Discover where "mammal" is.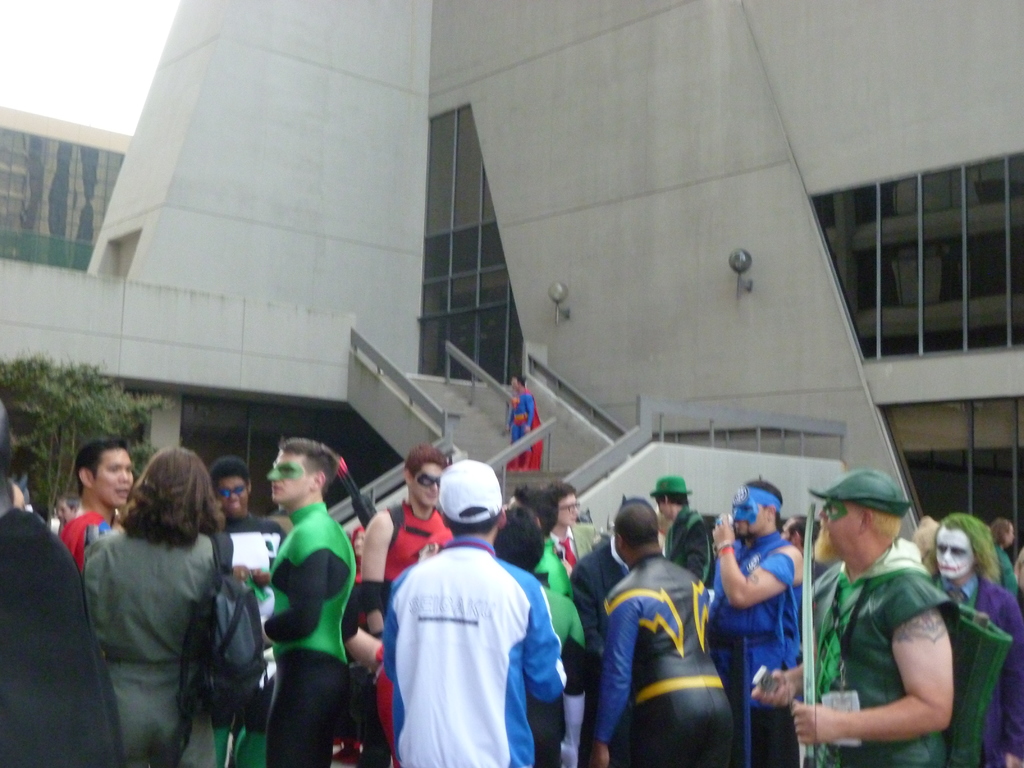
Discovered at [65, 436, 134, 566].
